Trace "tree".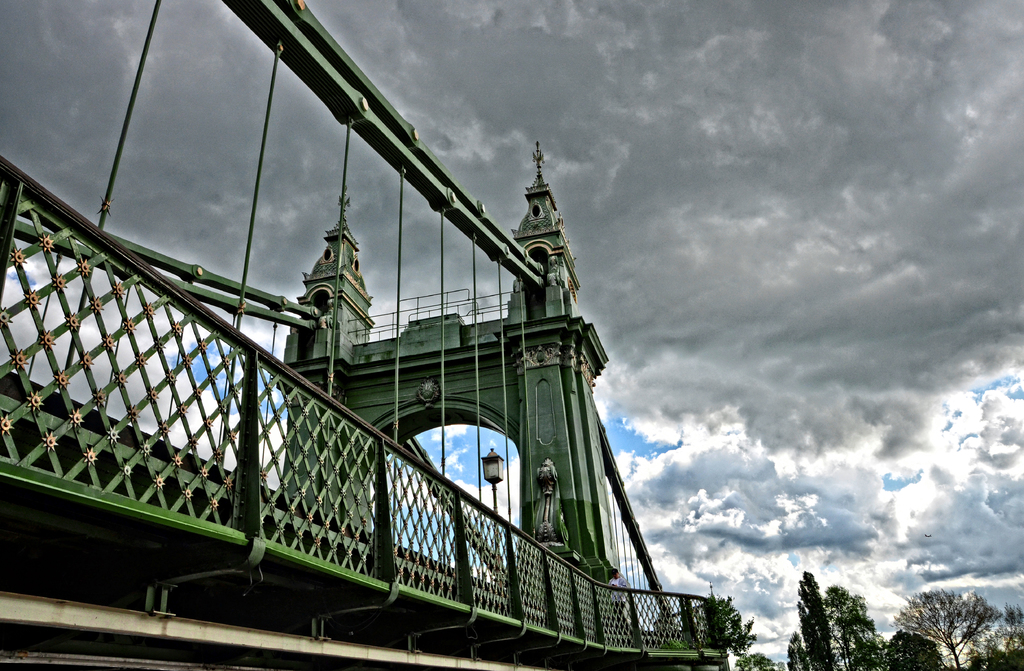
Traced to BBox(897, 592, 1003, 670).
